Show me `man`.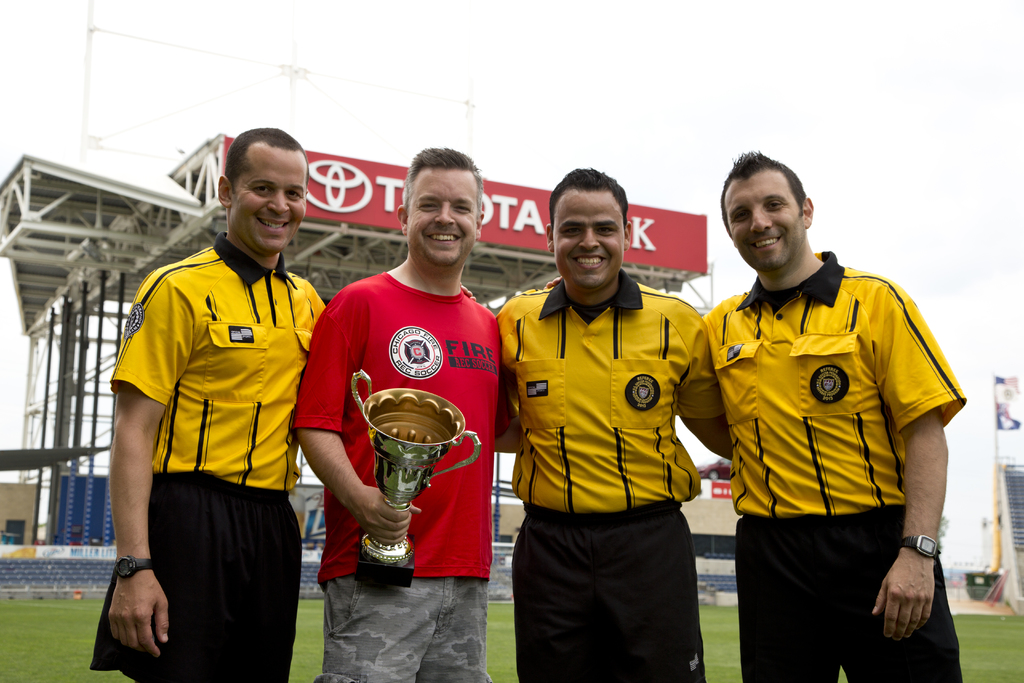
`man` is here: 483:158:740:681.
